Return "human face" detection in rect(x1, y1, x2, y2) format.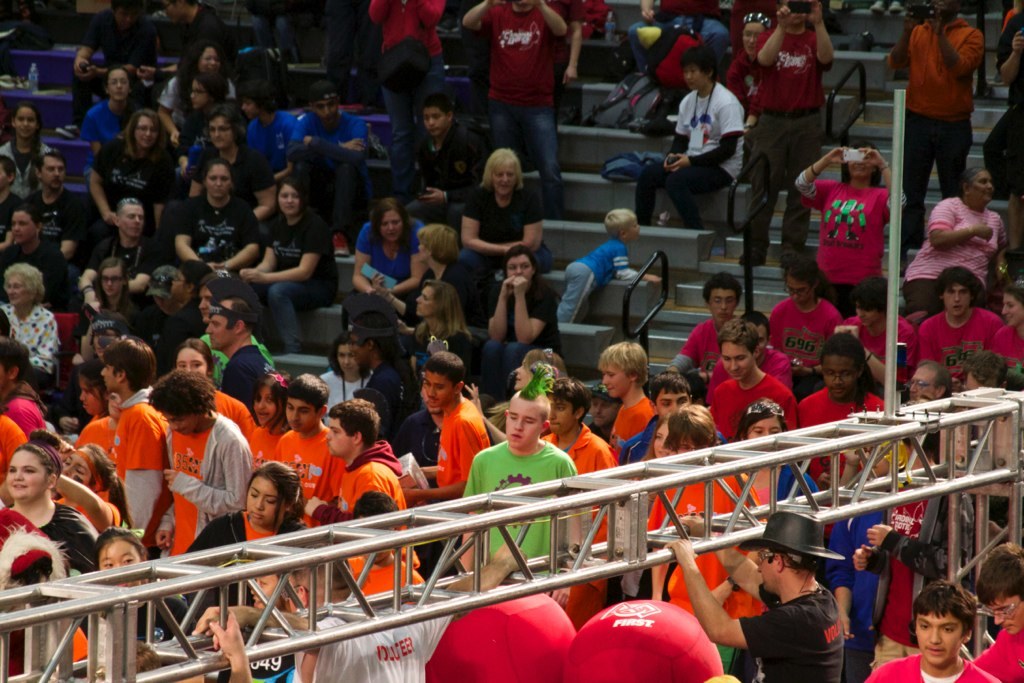
rect(657, 389, 694, 415).
